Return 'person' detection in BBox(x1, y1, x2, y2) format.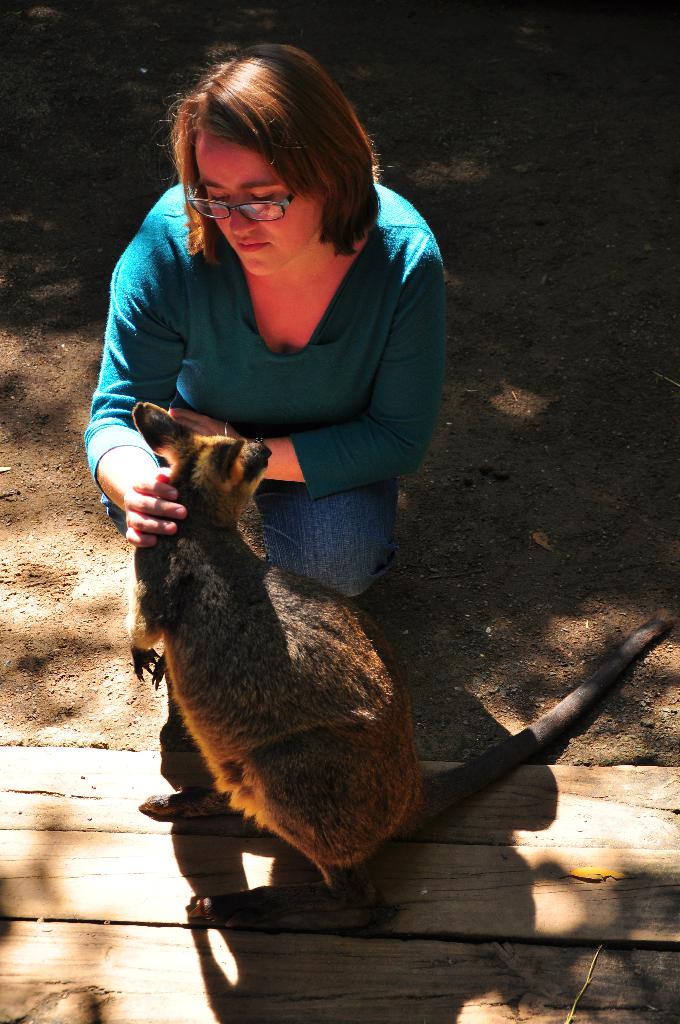
BBox(94, 74, 492, 832).
